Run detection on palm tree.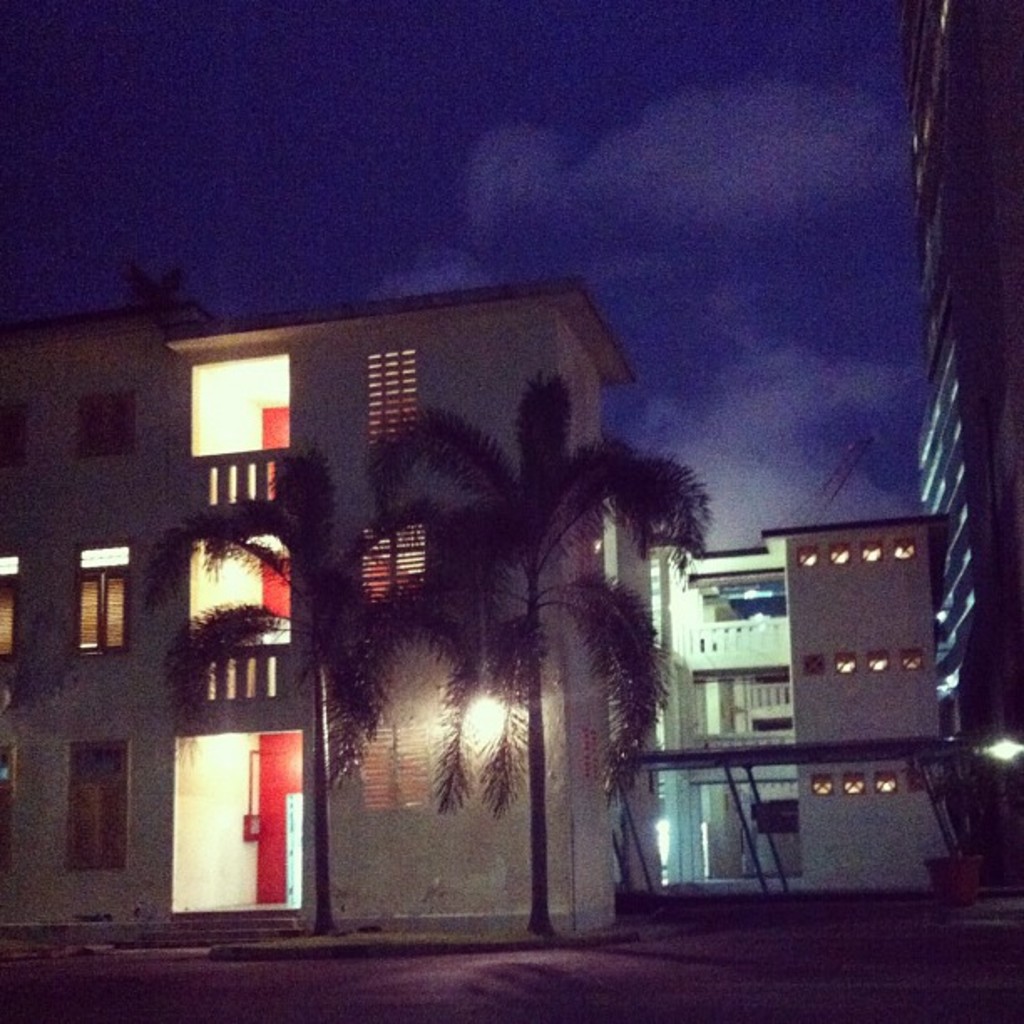
Result: Rect(191, 465, 393, 986).
